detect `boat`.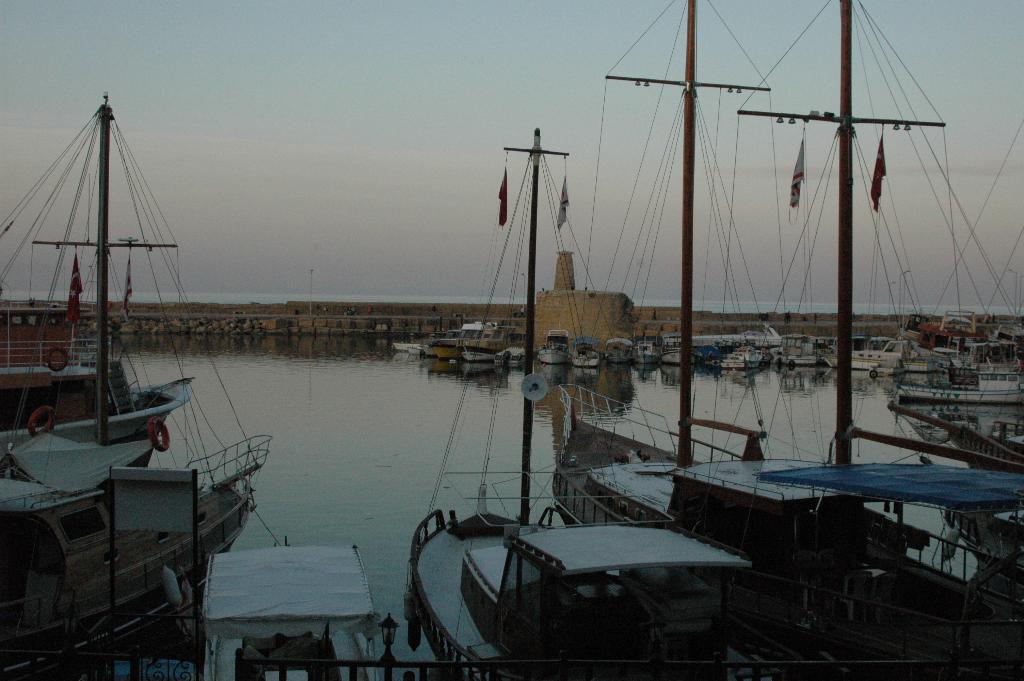
Detected at <bbox>393, 343, 427, 354</bbox>.
